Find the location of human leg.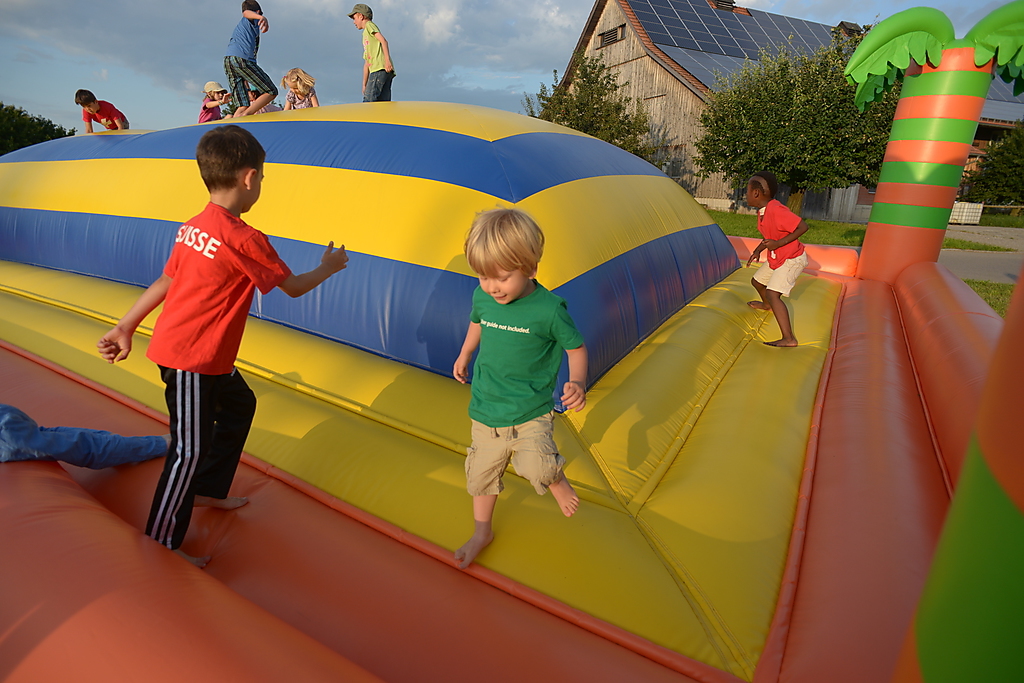
Location: (0, 401, 171, 466).
